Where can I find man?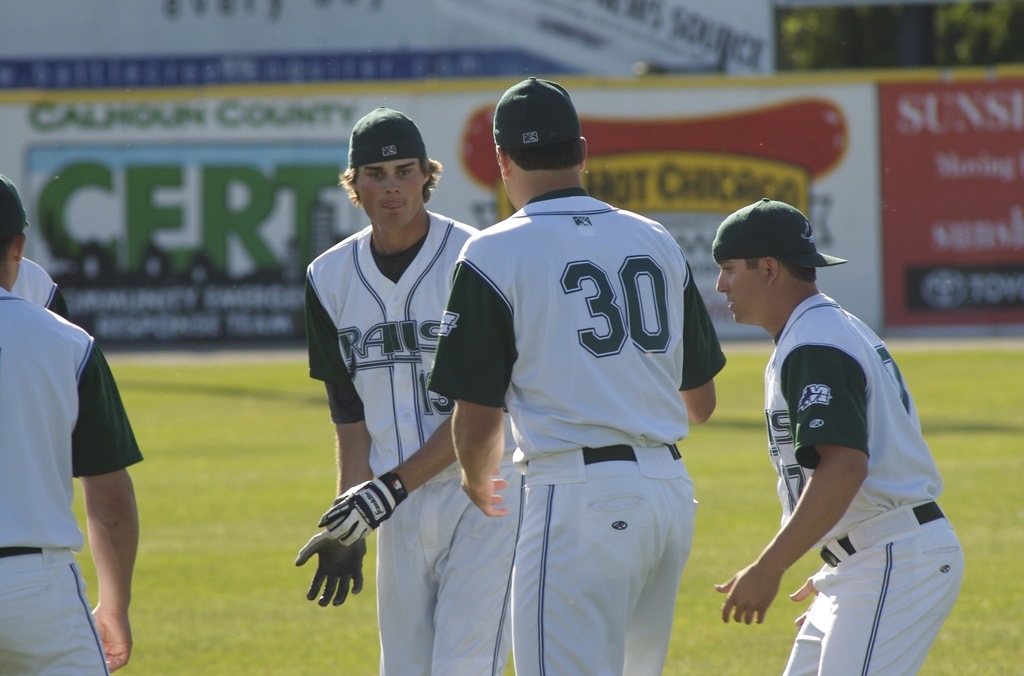
You can find it at {"left": 0, "top": 175, "right": 147, "bottom": 675}.
